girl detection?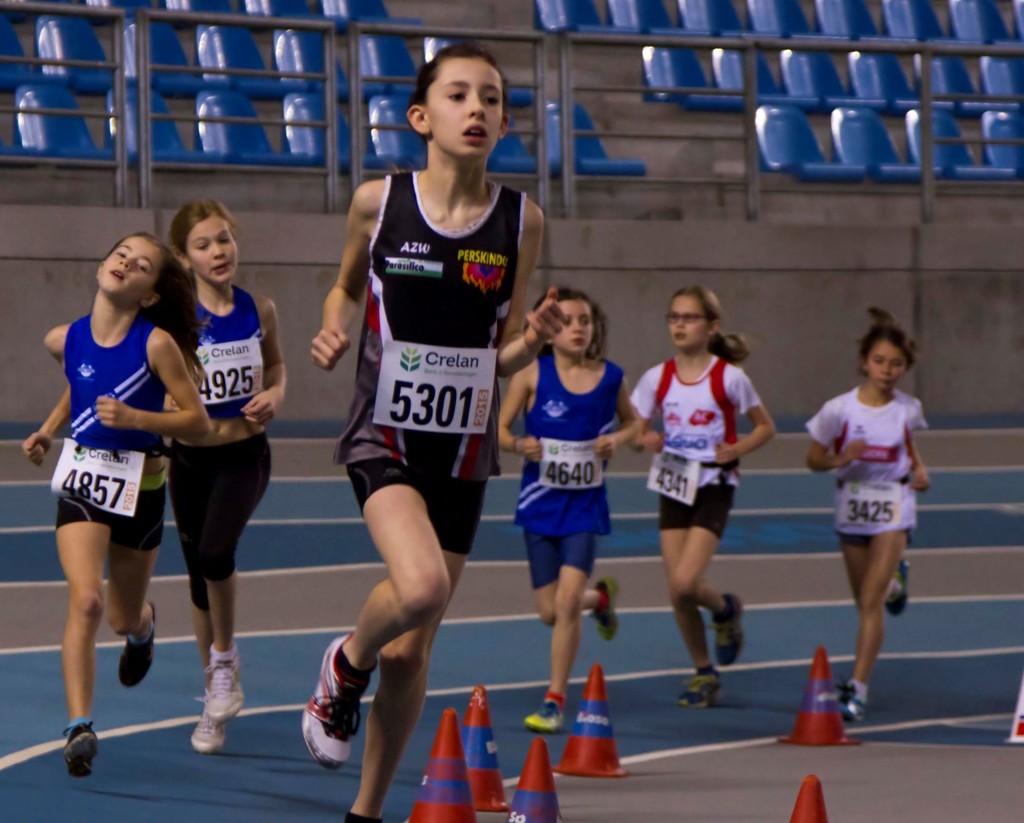
bbox(630, 287, 775, 712)
